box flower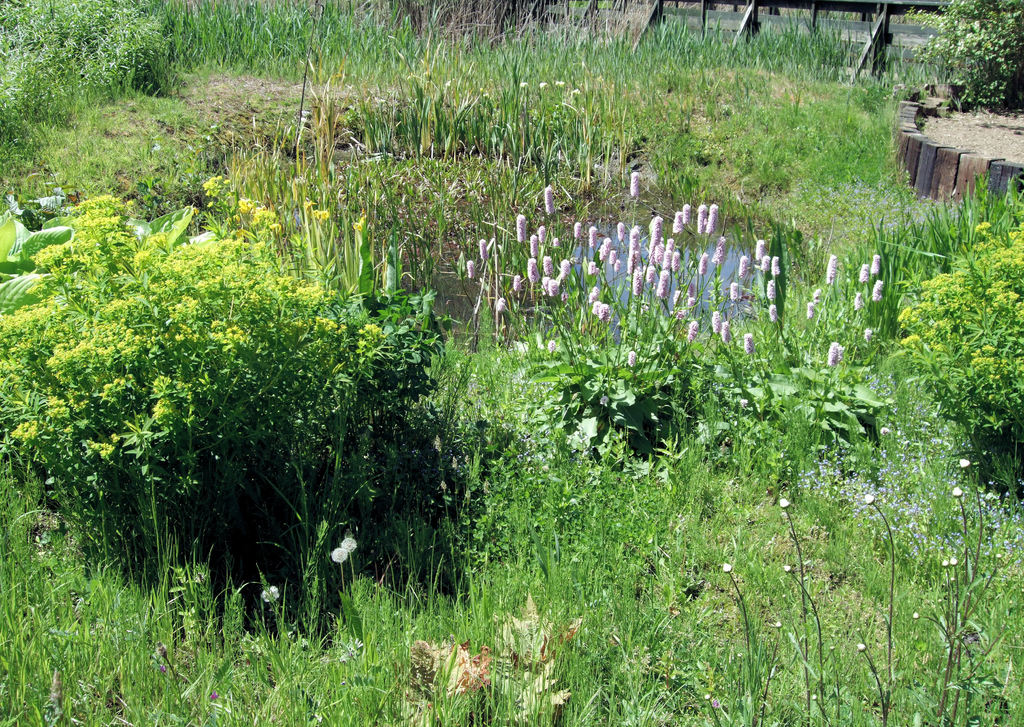
785/564/790/572
